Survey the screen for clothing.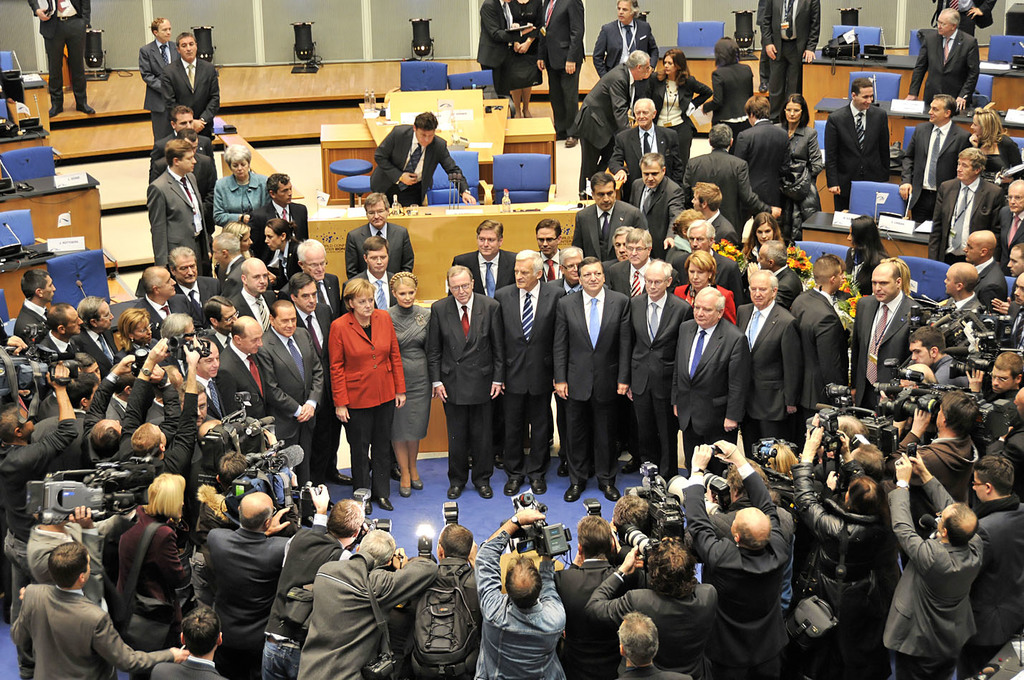
Survey found: crop(218, 239, 255, 296).
